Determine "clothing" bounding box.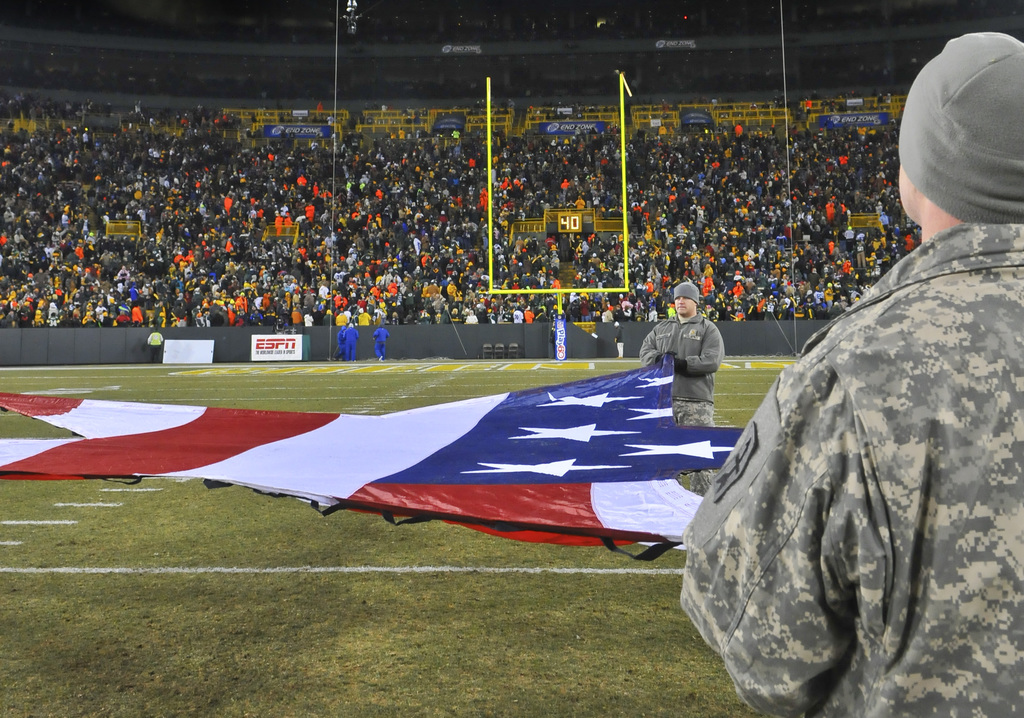
Determined: box=[8, 262, 15, 279].
